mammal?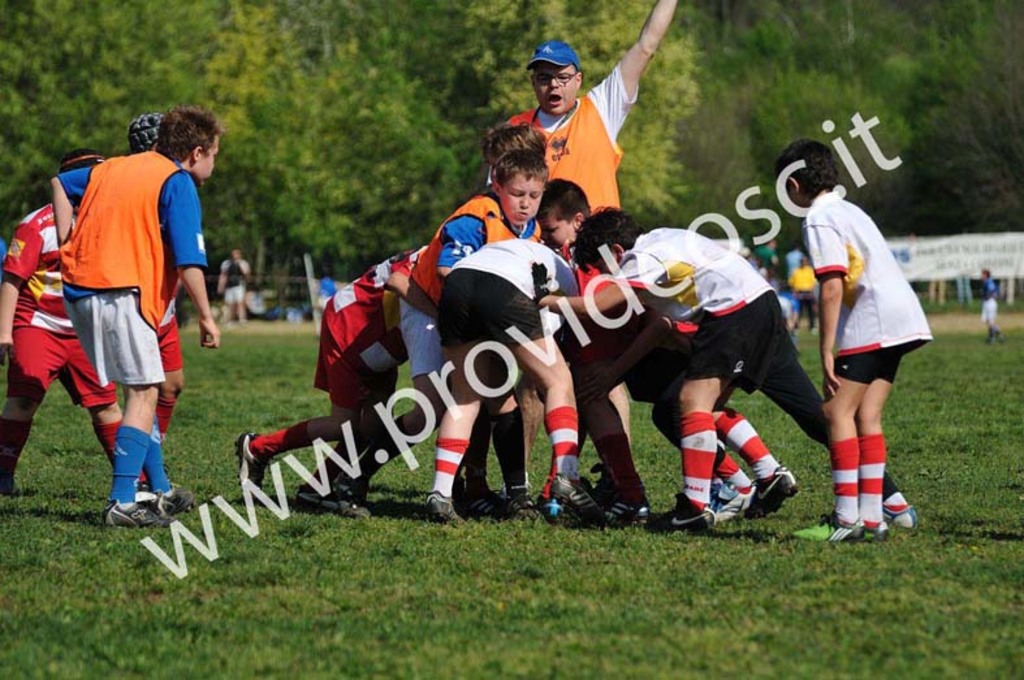
398,142,567,512
